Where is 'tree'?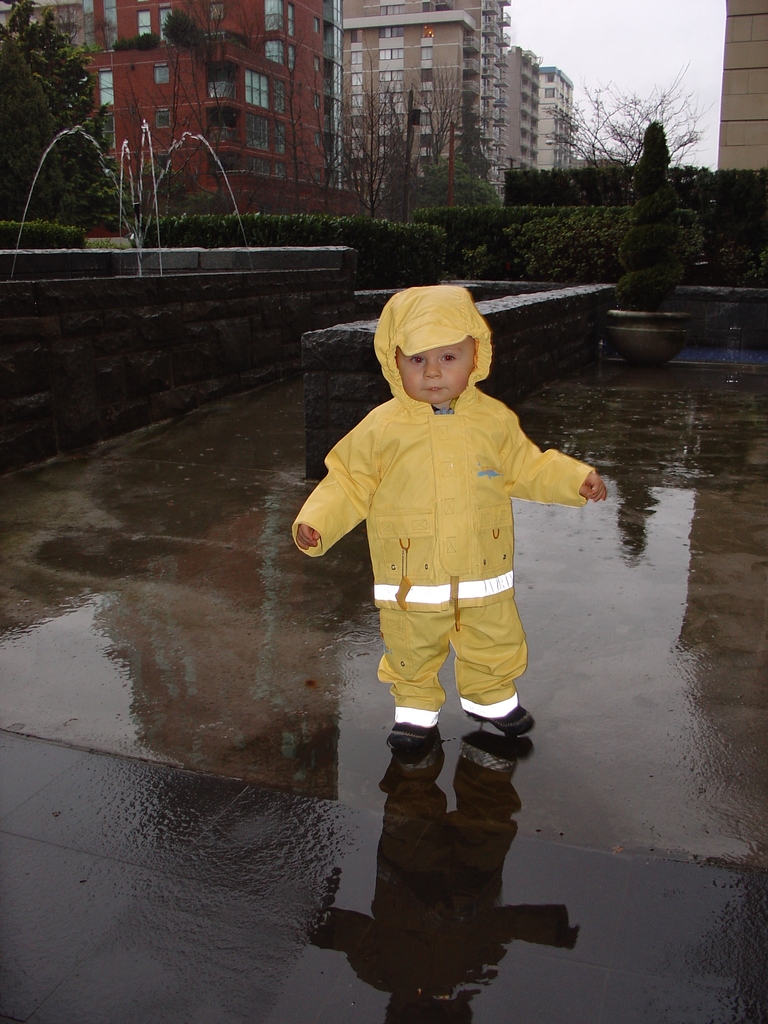
324/70/415/249.
